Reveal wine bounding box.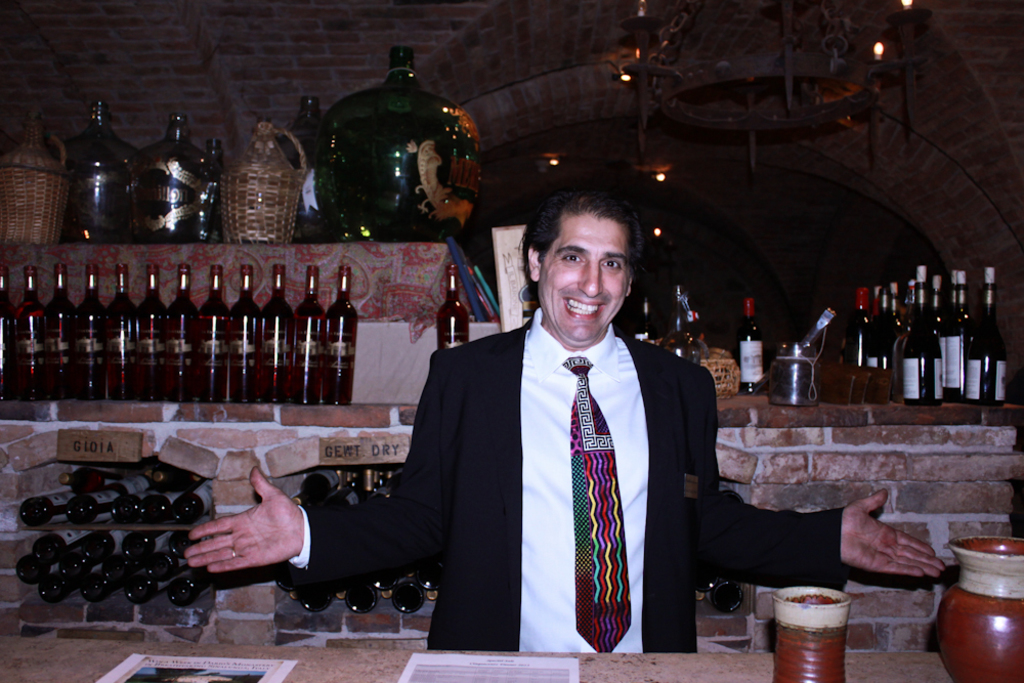
Revealed: 418/562/446/594.
